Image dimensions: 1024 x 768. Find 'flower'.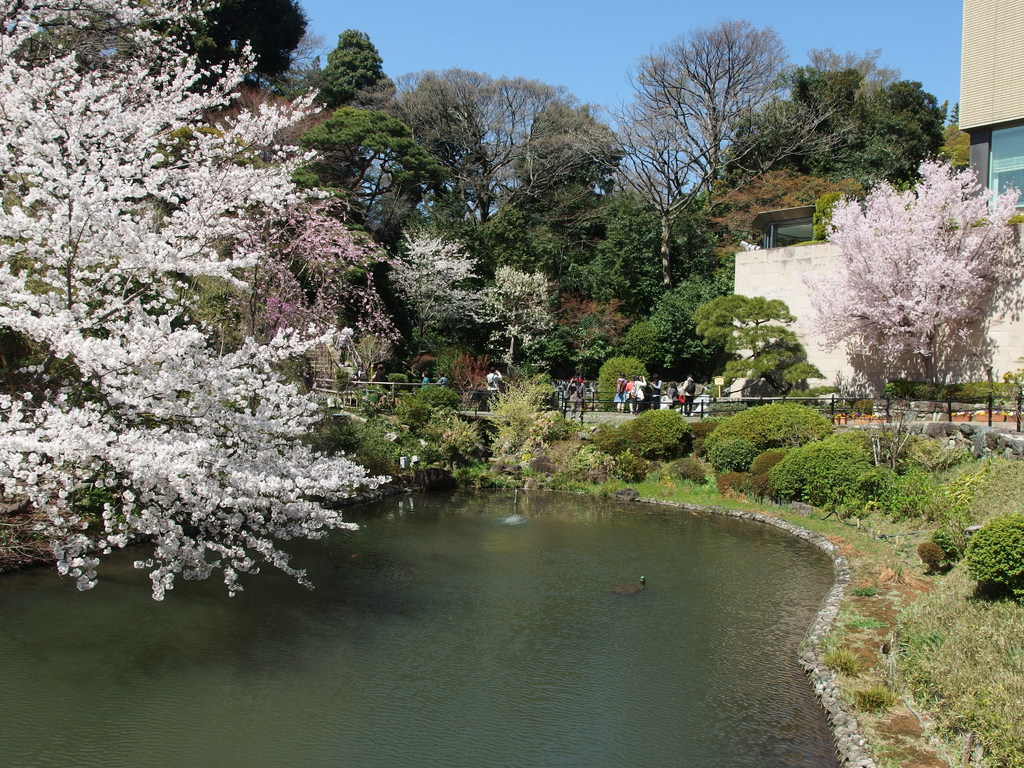
bbox=[0, 0, 408, 604].
